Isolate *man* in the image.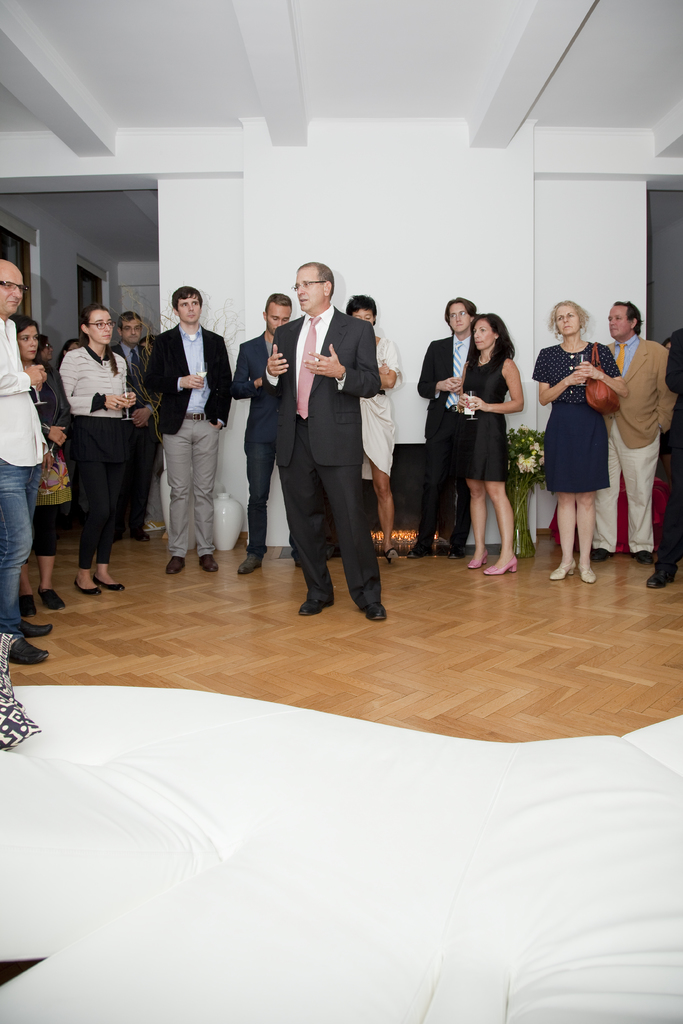
Isolated region: <region>590, 300, 681, 568</region>.
